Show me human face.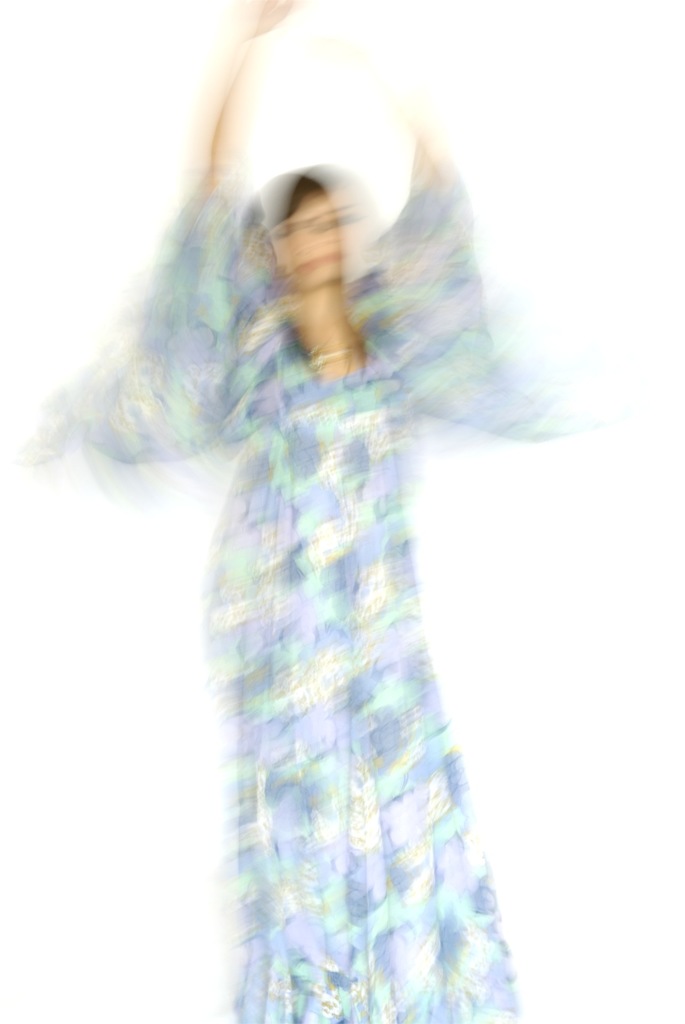
human face is here: left=275, top=203, right=350, bottom=292.
